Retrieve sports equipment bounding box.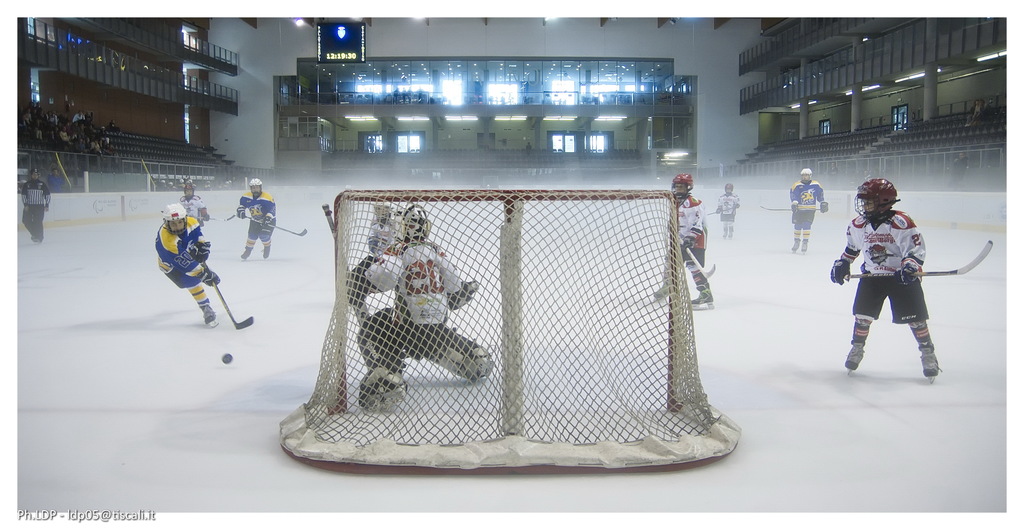
Bounding box: rect(676, 233, 715, 280).
